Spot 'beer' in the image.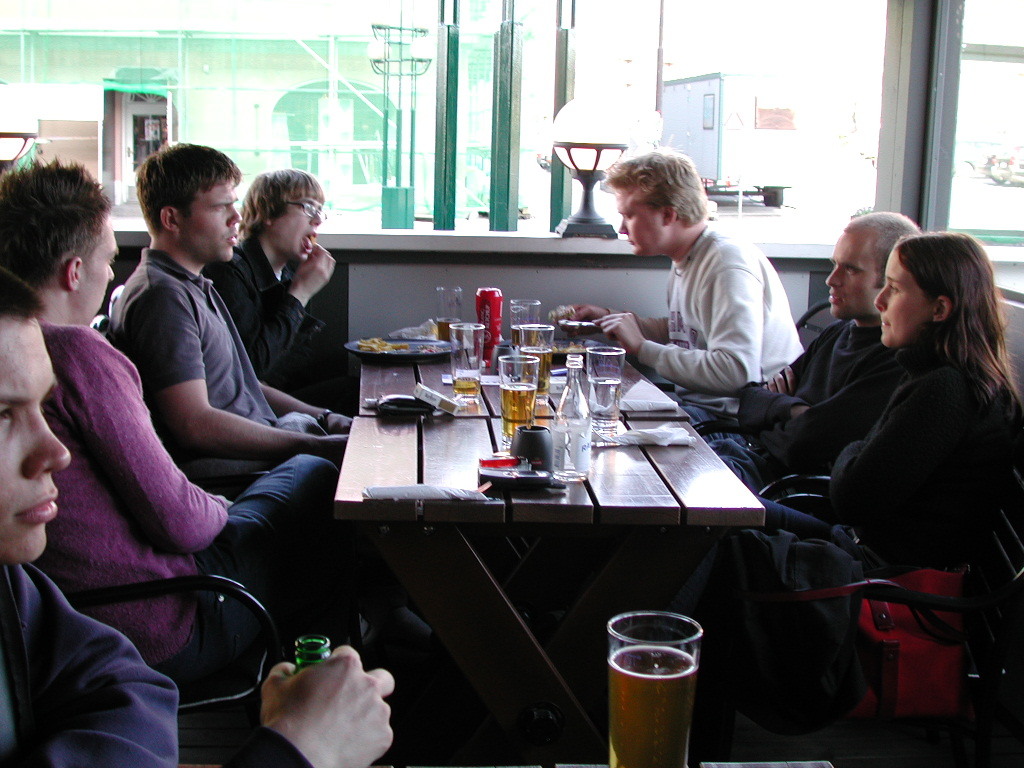
'beer' found at left=523, top=350, right=554, bottom=389.
